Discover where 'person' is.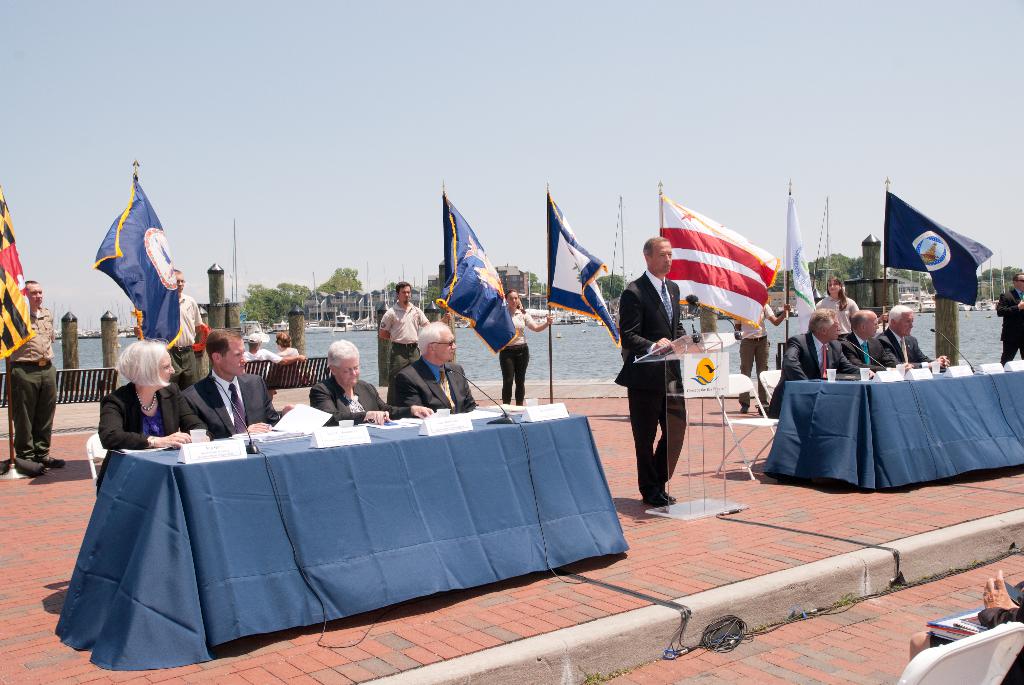
Discovered at (left=815, top=279, right=888, bottom=337).
